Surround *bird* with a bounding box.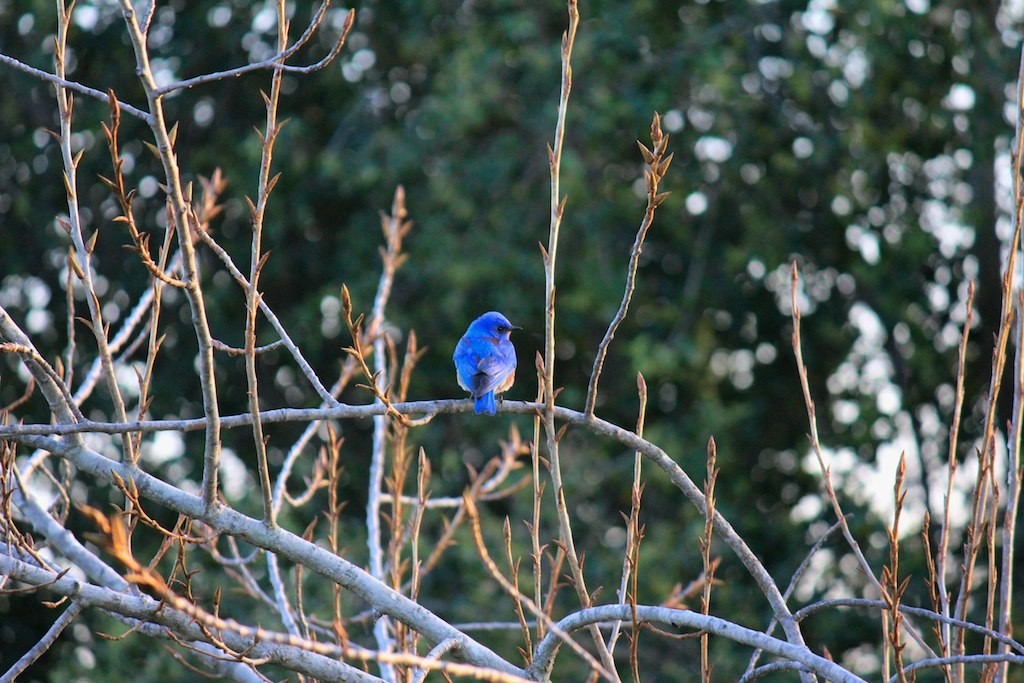
box=[440, 309, 528, 415].
